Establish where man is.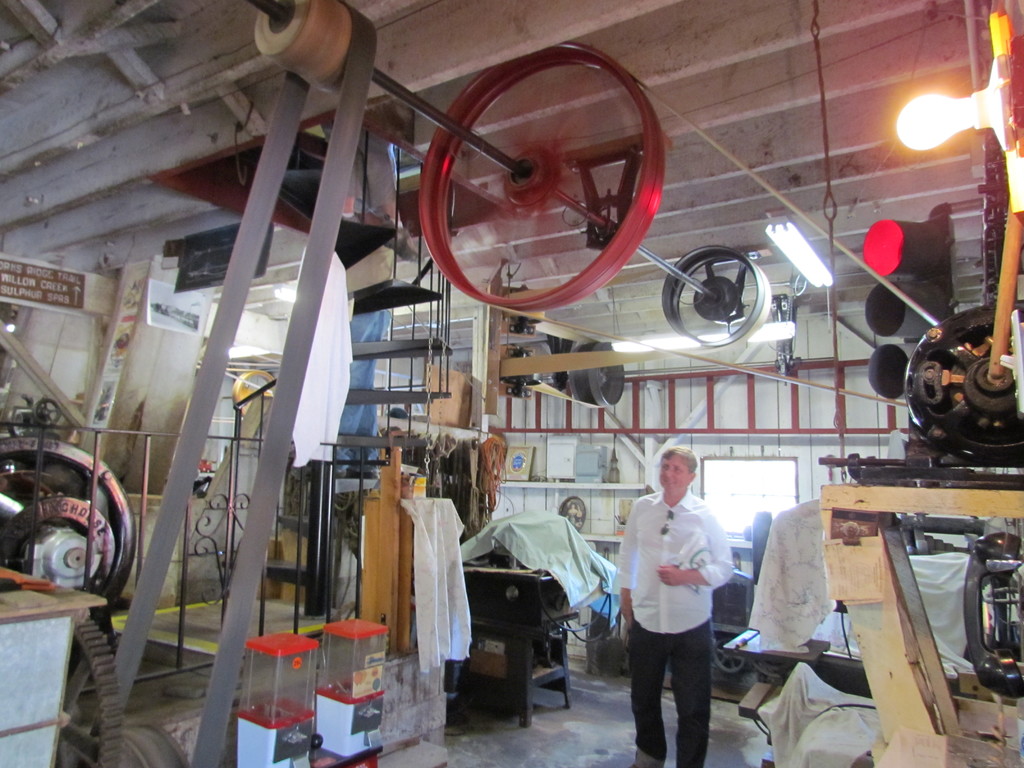
Established at region(616, 452, 754, 756).
